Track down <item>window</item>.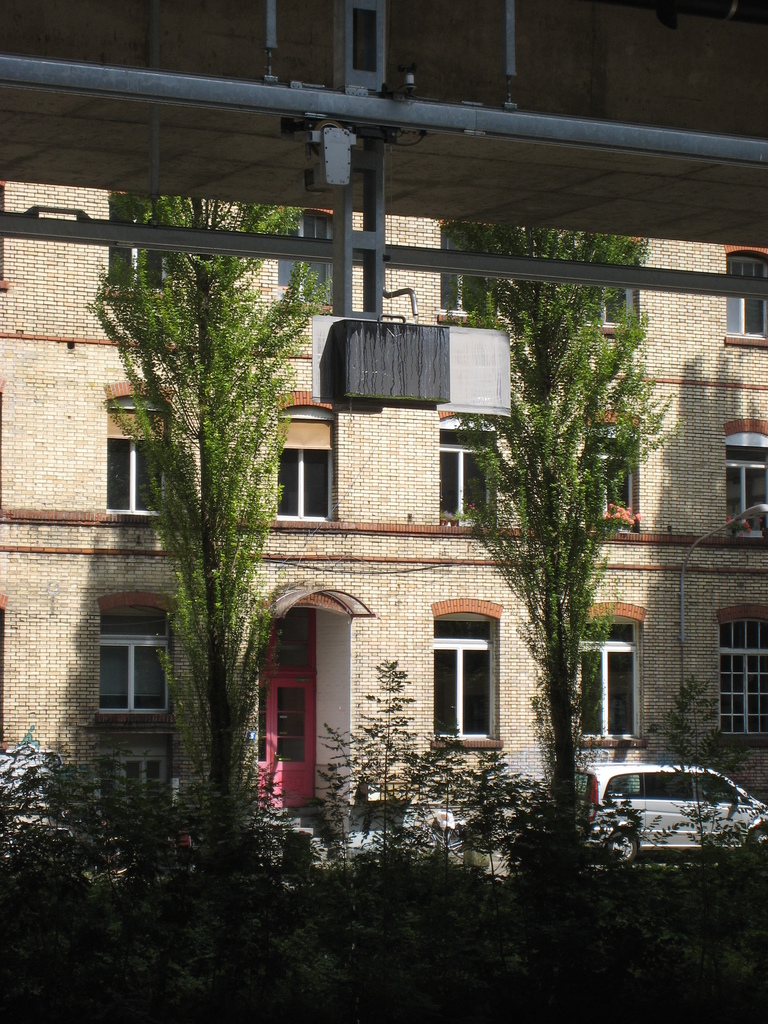
Tracked to 723:239:767:346.
